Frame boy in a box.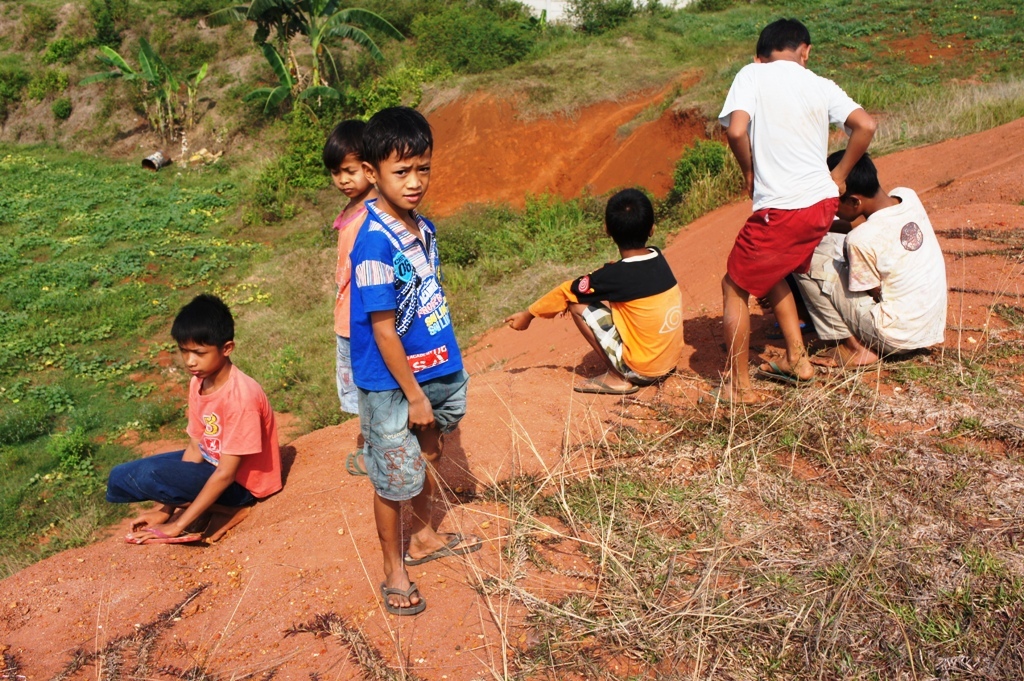
<bbox>700, 16, 876, 401</bbox>.
